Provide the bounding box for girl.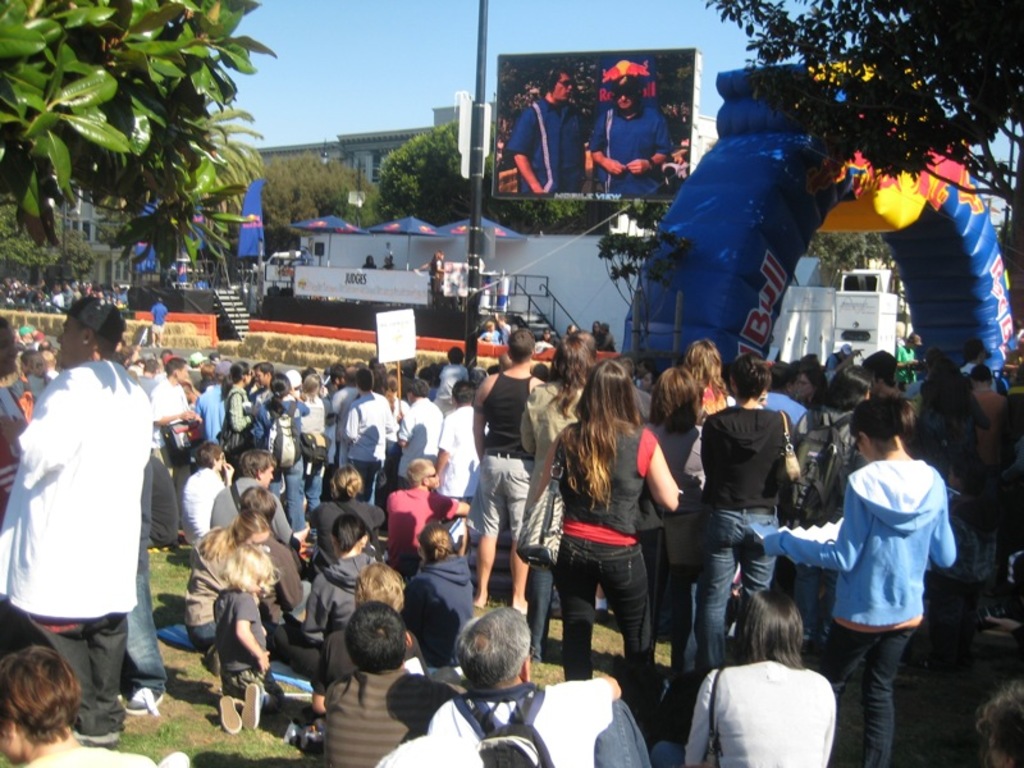
x1=759 y1=393 x2=963 y2=767.
